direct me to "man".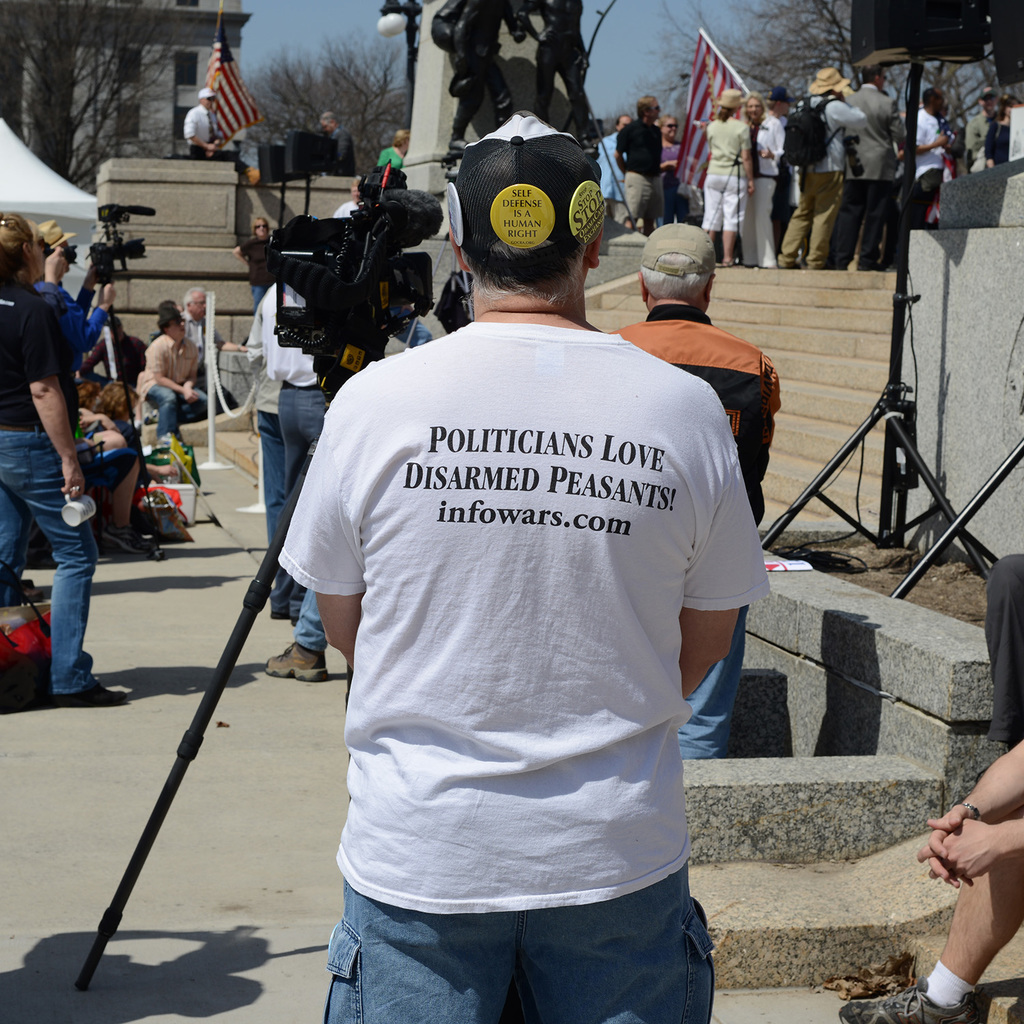
Direction: [241, 120, 782, 1023].
